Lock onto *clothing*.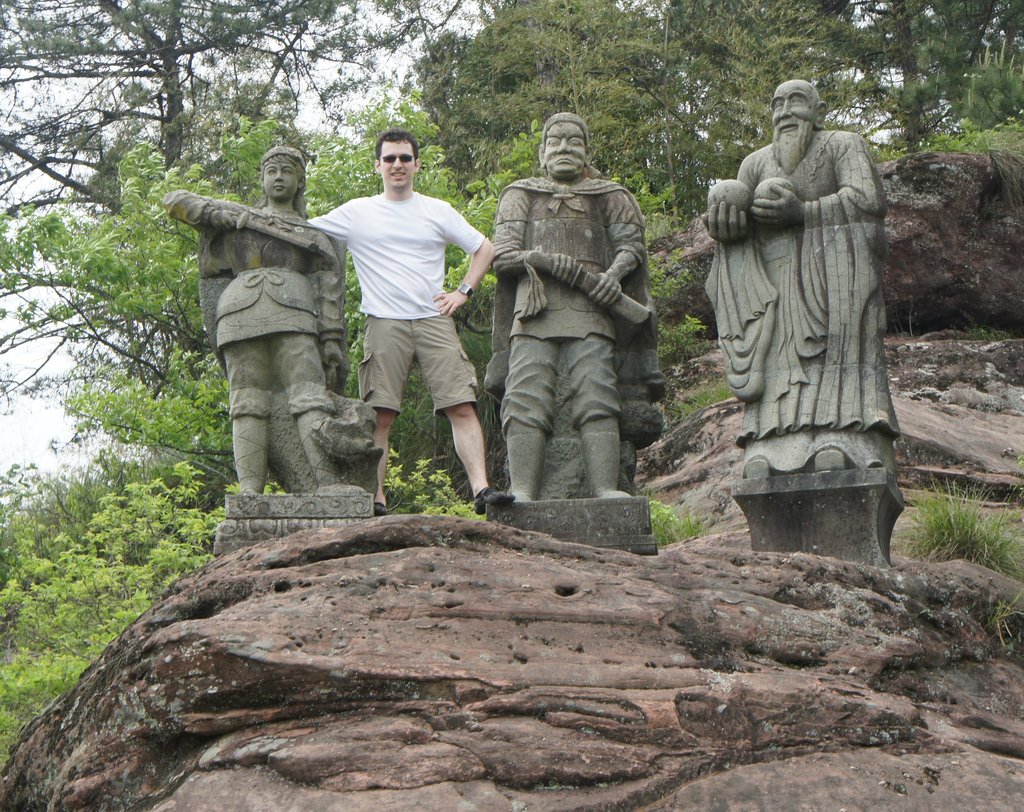
Locked: Rect(305, 185, 488, 322).
